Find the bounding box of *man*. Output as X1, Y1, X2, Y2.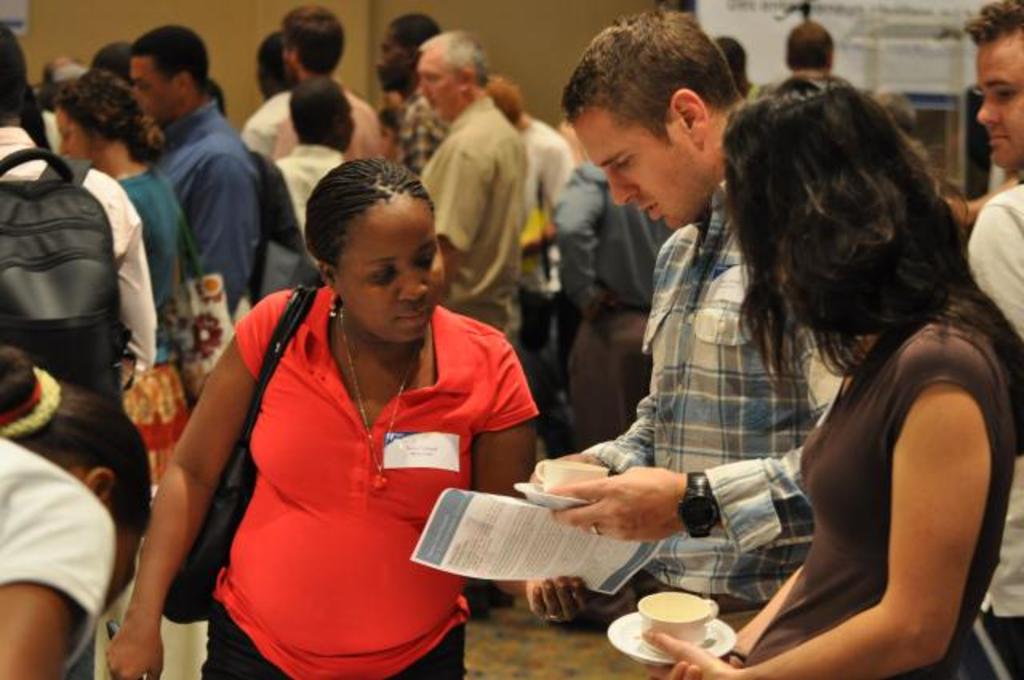
146, 35, 266, 285.
